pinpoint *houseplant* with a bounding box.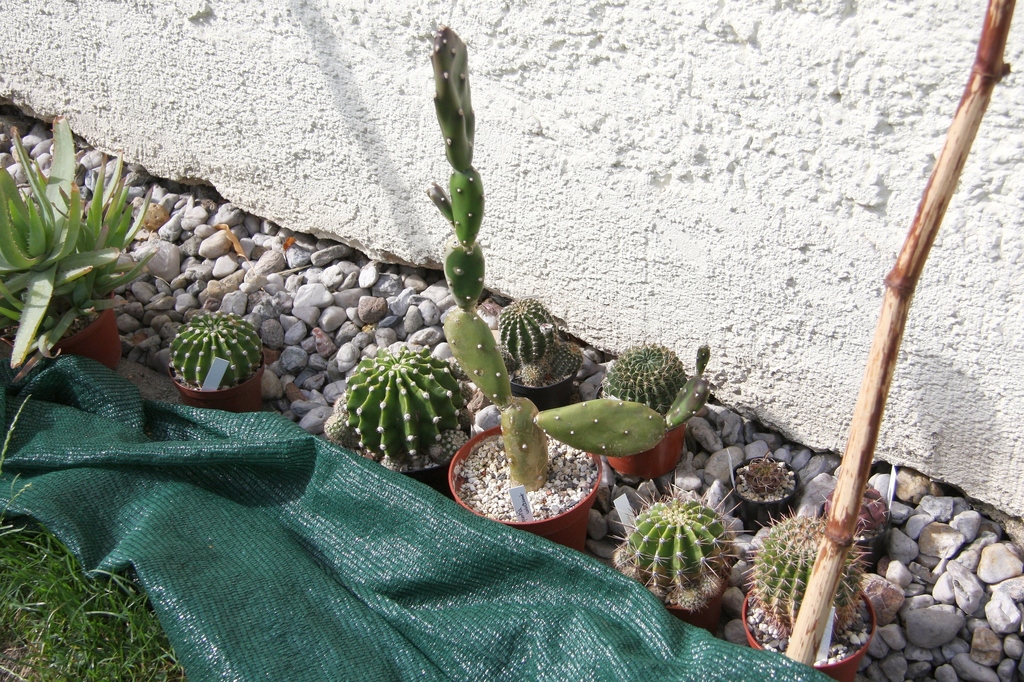
region(480, 299, 599, 418).
